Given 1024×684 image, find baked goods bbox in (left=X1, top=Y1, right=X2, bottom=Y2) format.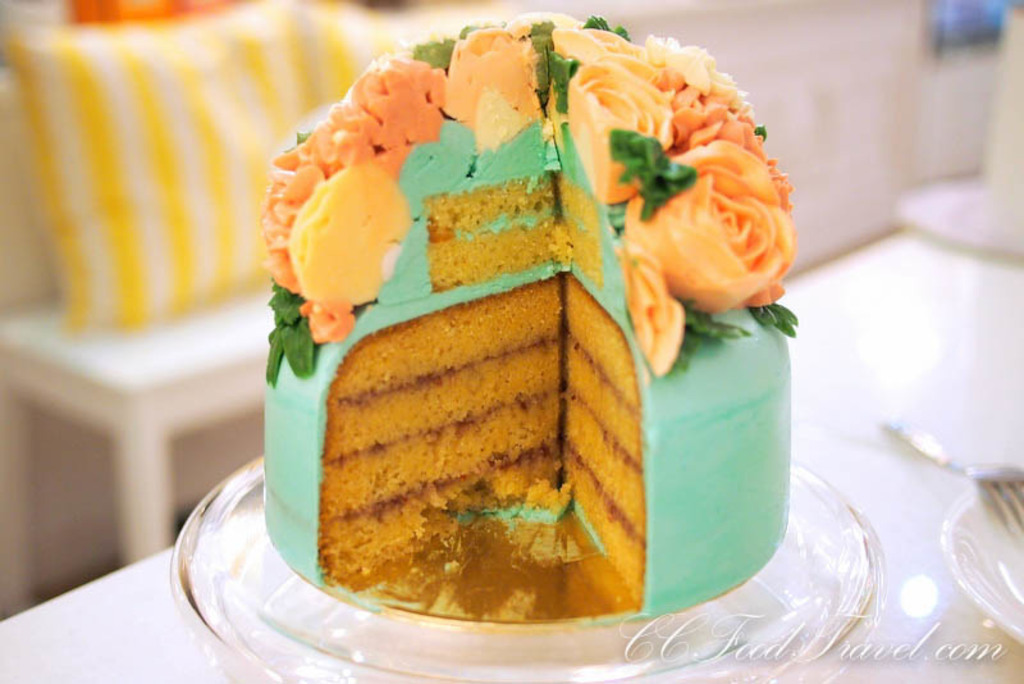
(left=219, top=50, right=803, bottom=637).
